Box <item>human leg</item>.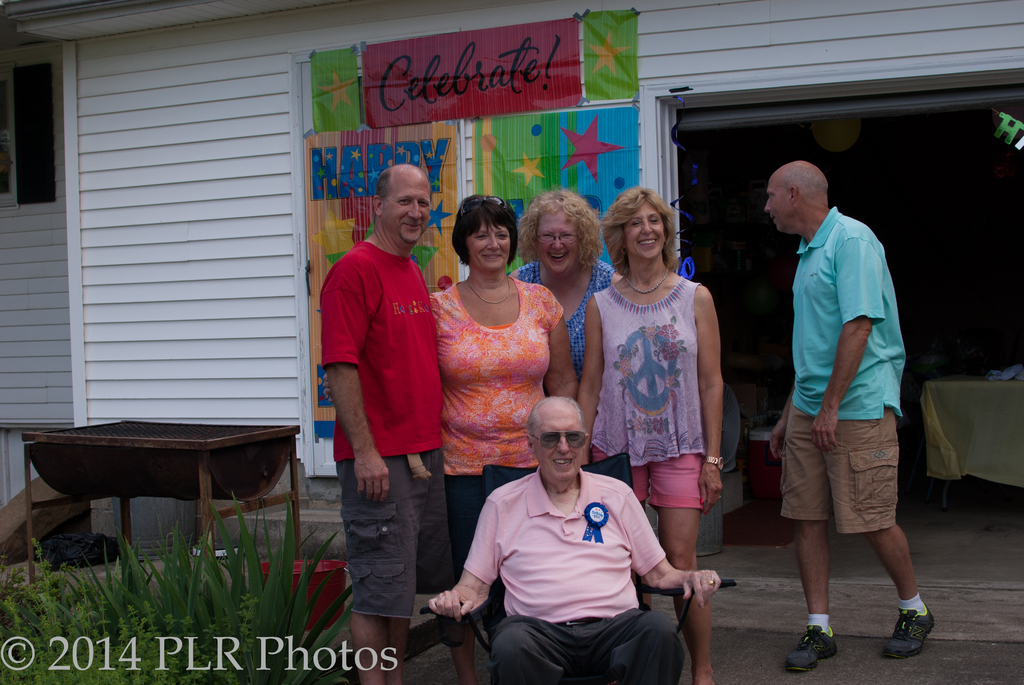
{"x1": 630, "y1": 468, "x2": 648, "y2": 610}.
